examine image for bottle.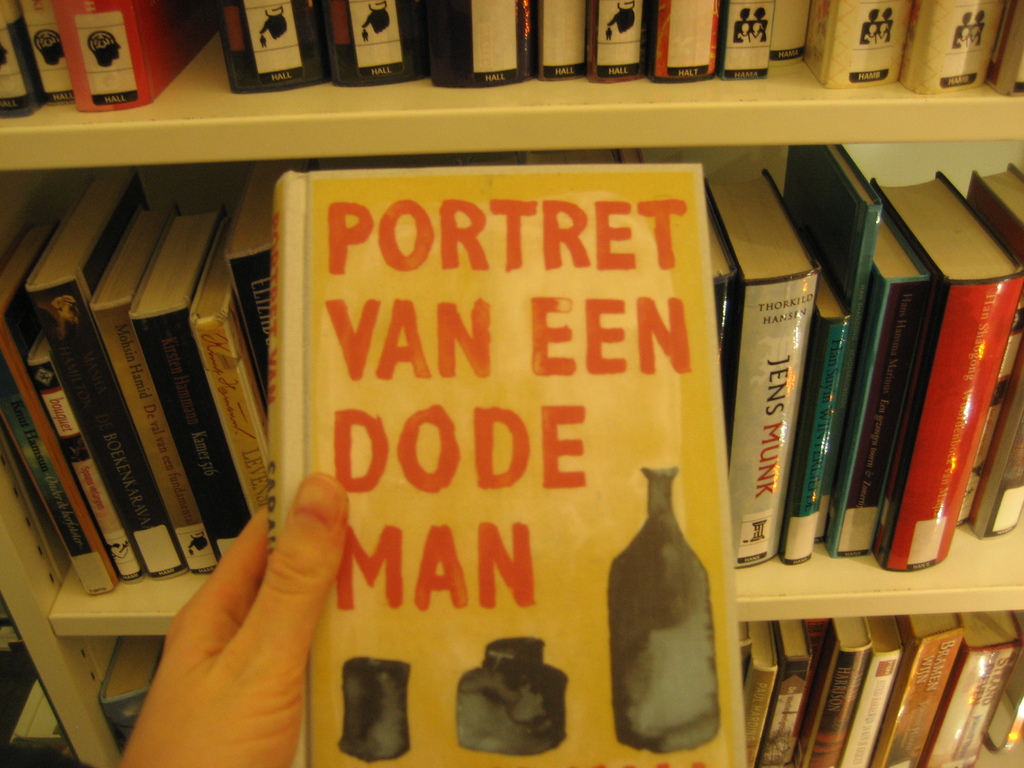
Examination result: 609:468:732:767.
